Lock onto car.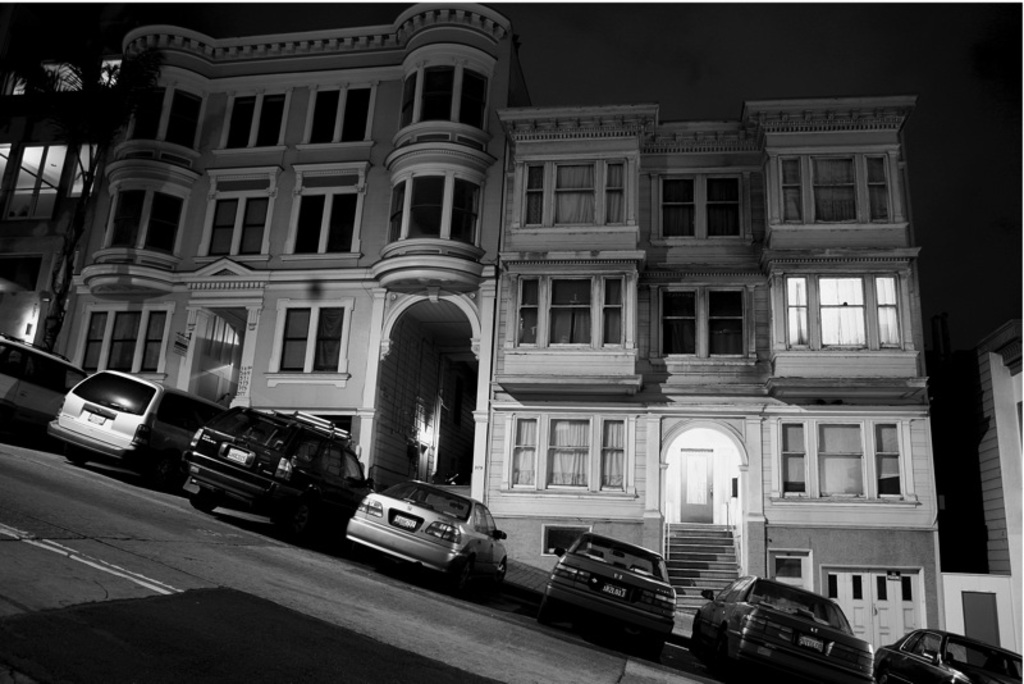
Locked: <region>41, 377, 218, 468</region>.
